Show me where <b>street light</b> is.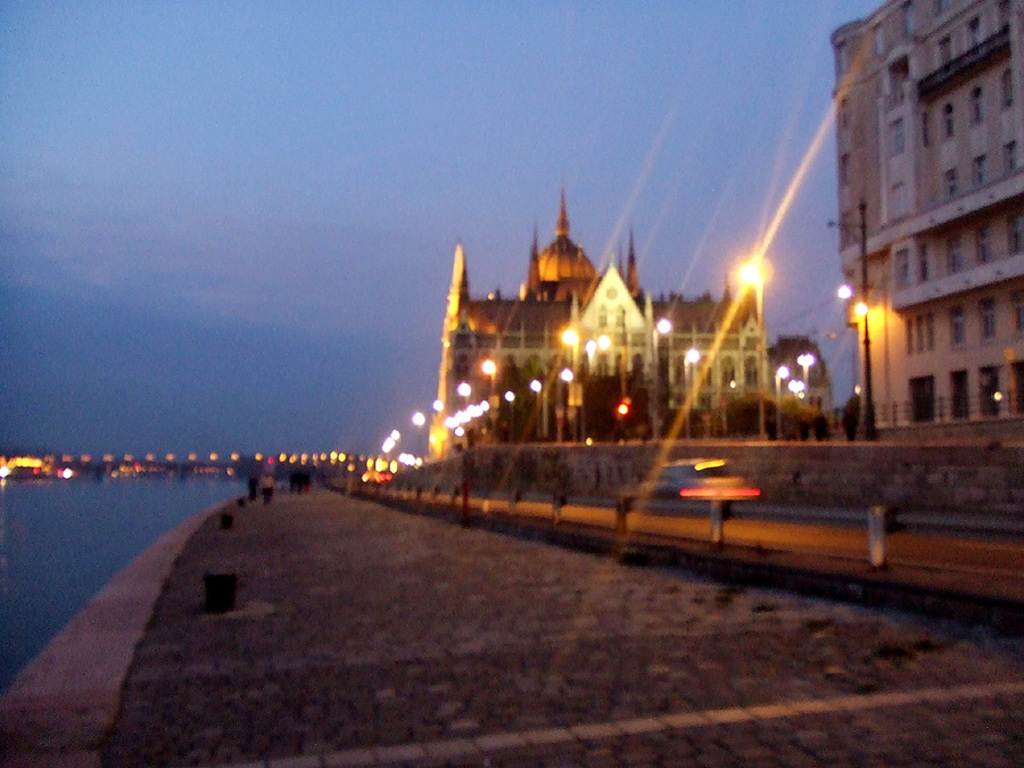
<b>street light</b> is at pyautogui.locateOnScreen(525, 378, 543, 435).
